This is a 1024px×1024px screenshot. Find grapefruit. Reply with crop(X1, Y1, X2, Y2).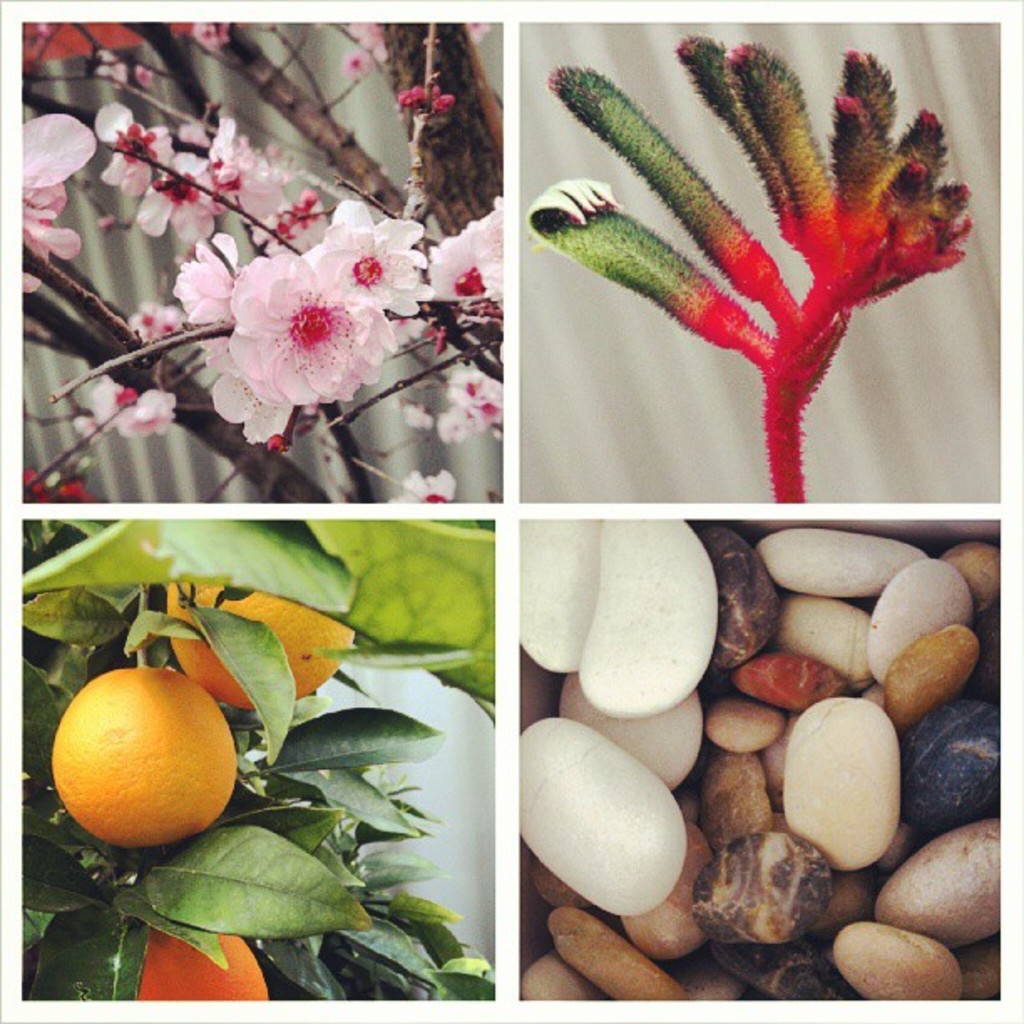
crop(132, 919, 269, 997).
